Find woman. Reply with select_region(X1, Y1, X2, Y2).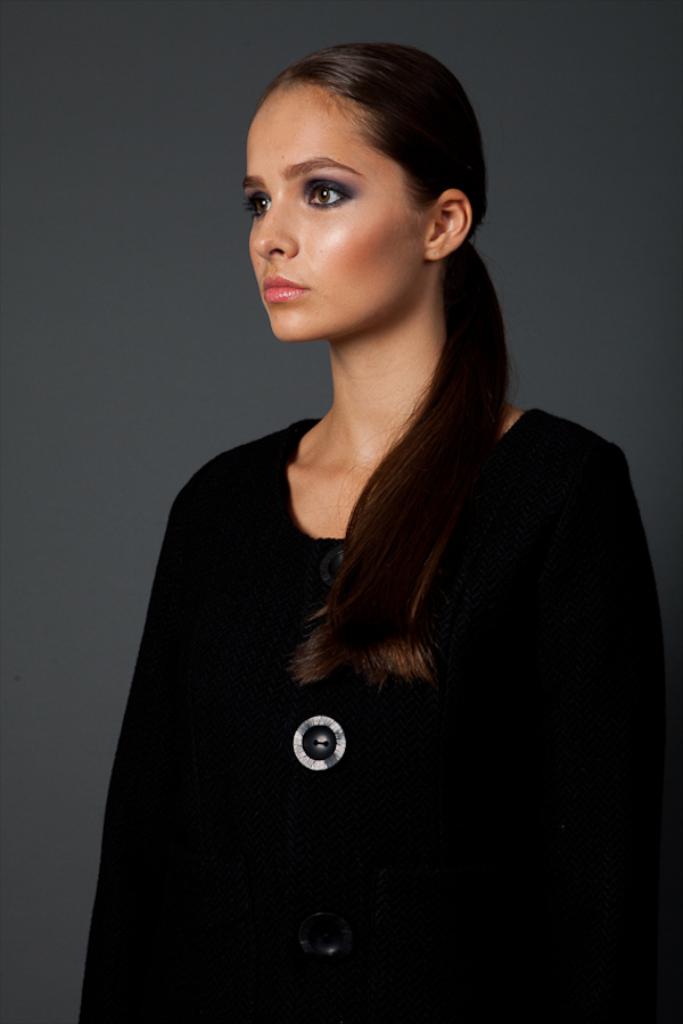
select_region(74, 43, 682, 1023).
